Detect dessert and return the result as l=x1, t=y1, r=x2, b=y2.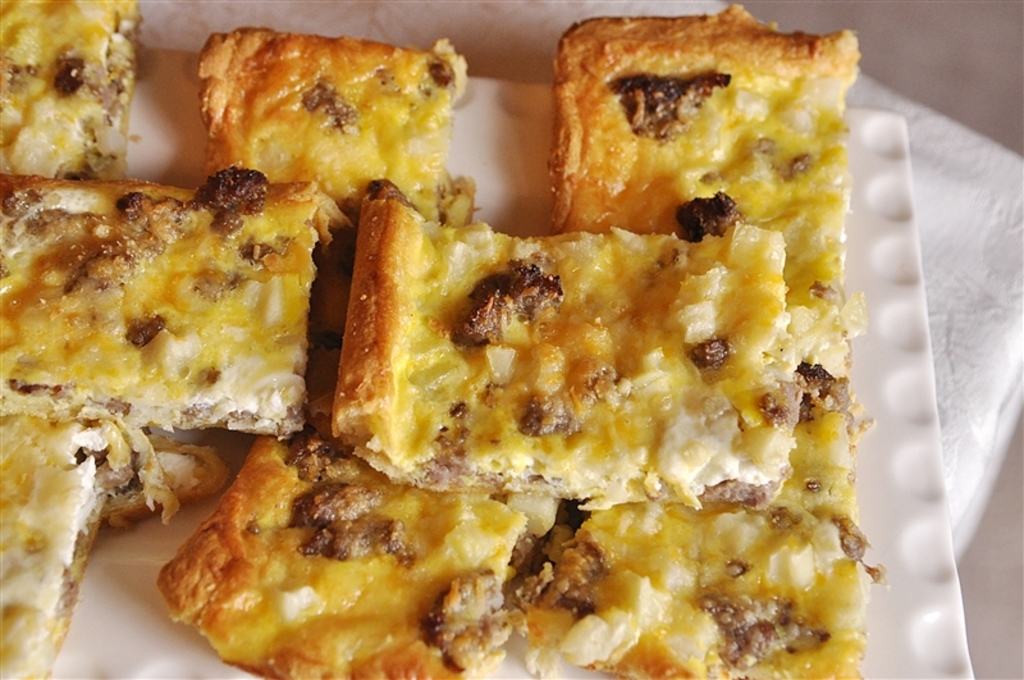
l=500, t=525, r=856, b=679.
